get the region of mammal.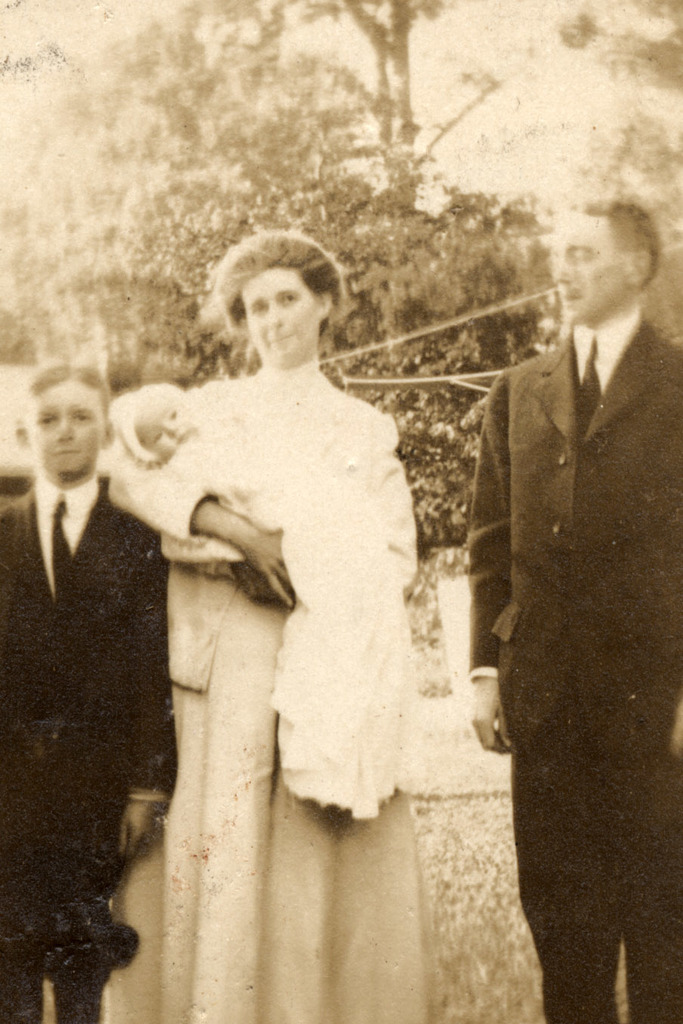
box(110, 238, 429, 1023).
